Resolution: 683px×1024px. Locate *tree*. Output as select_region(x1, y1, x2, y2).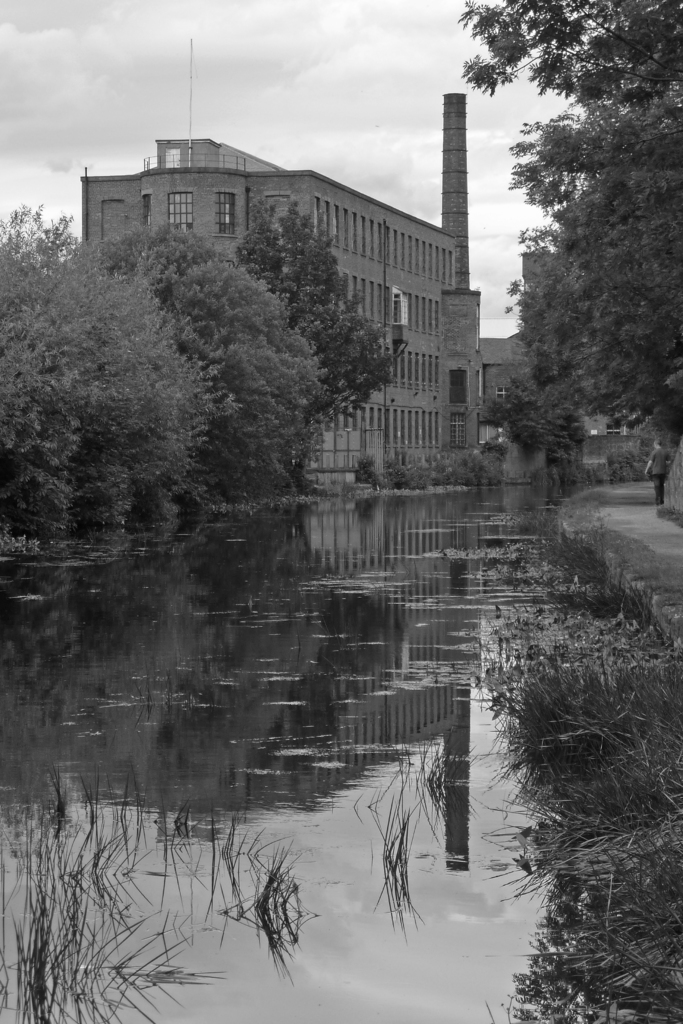
select_region(446, 0, 682, 513).
